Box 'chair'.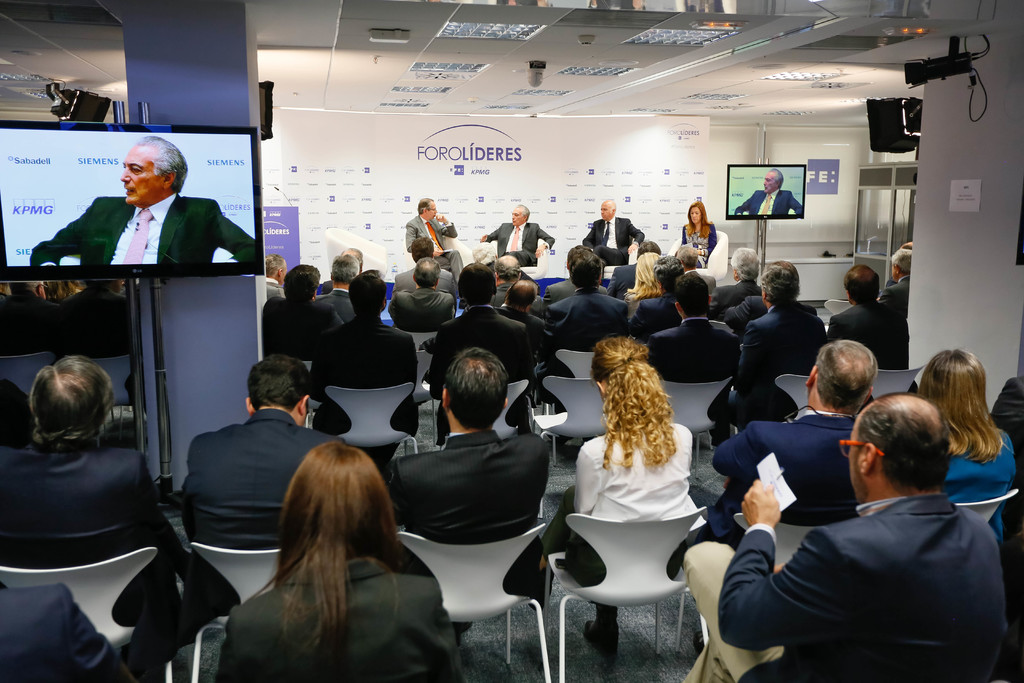
401, 329, 434, 383.
